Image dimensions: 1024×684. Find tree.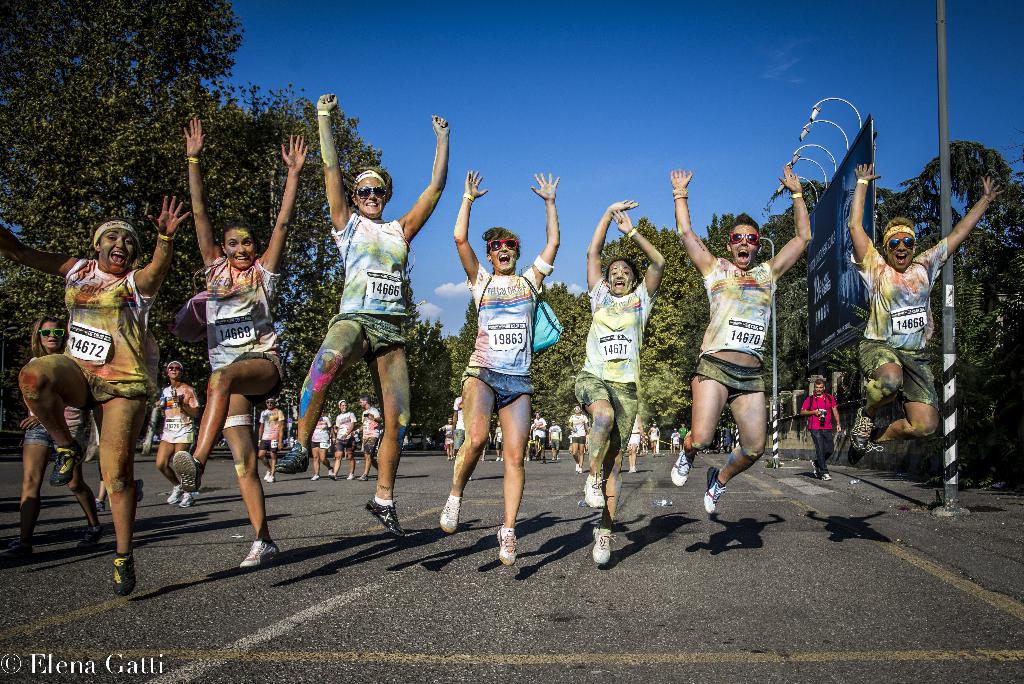
[701, 191, 830, 413].
